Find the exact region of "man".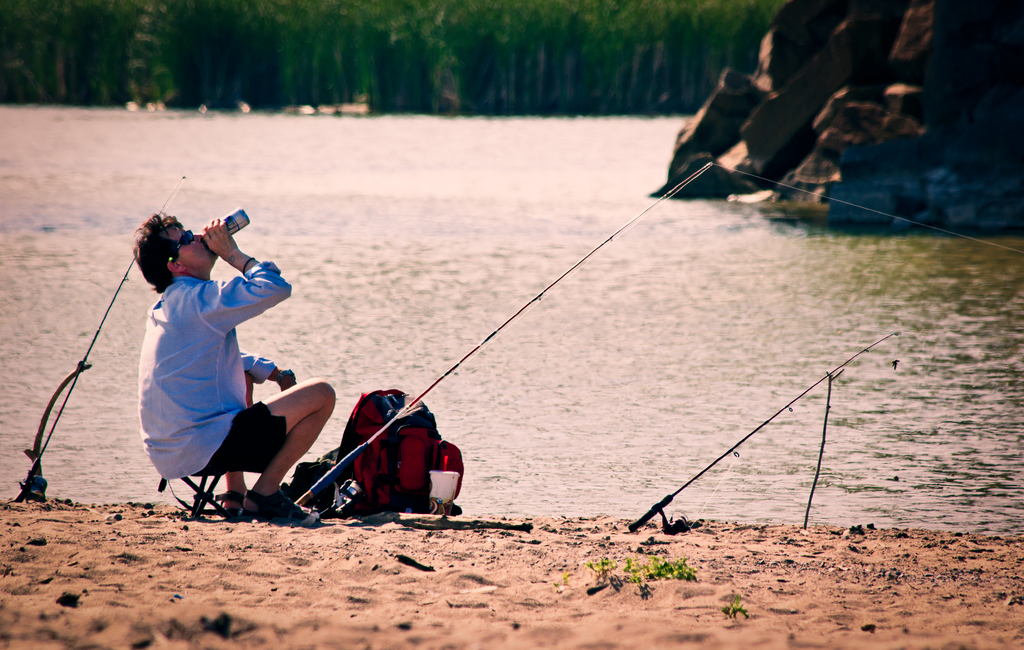
Exact region: bbox=[128, 206, 340, 532].
